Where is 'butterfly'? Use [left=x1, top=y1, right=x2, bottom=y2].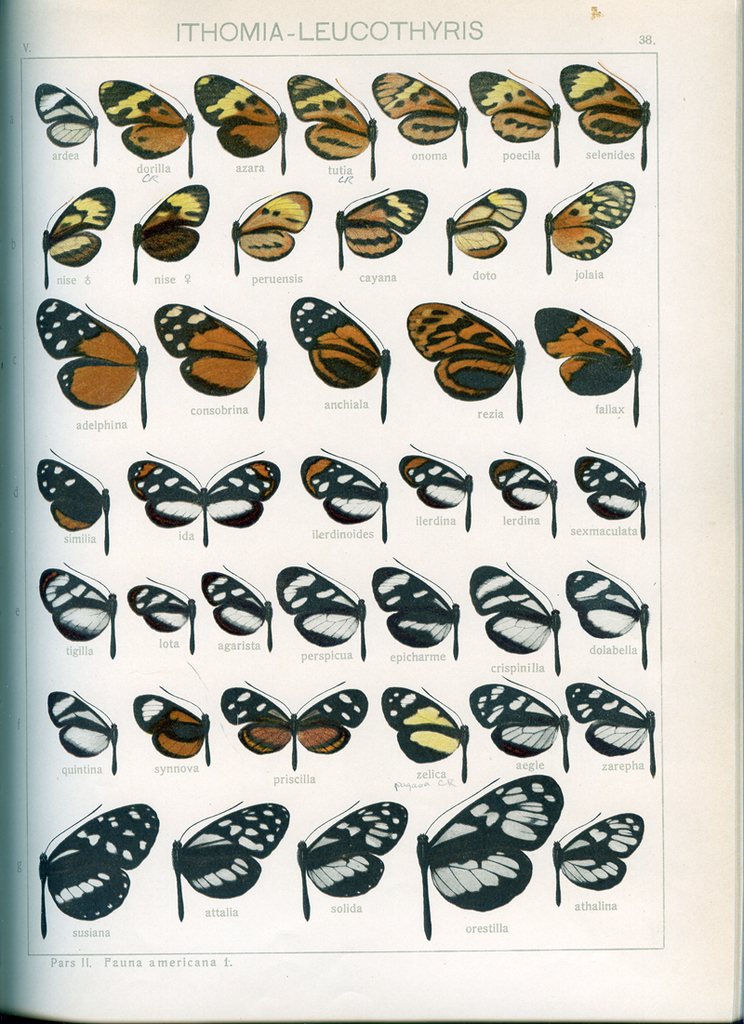
[left=128, top=578, right=195, bottom=658].
